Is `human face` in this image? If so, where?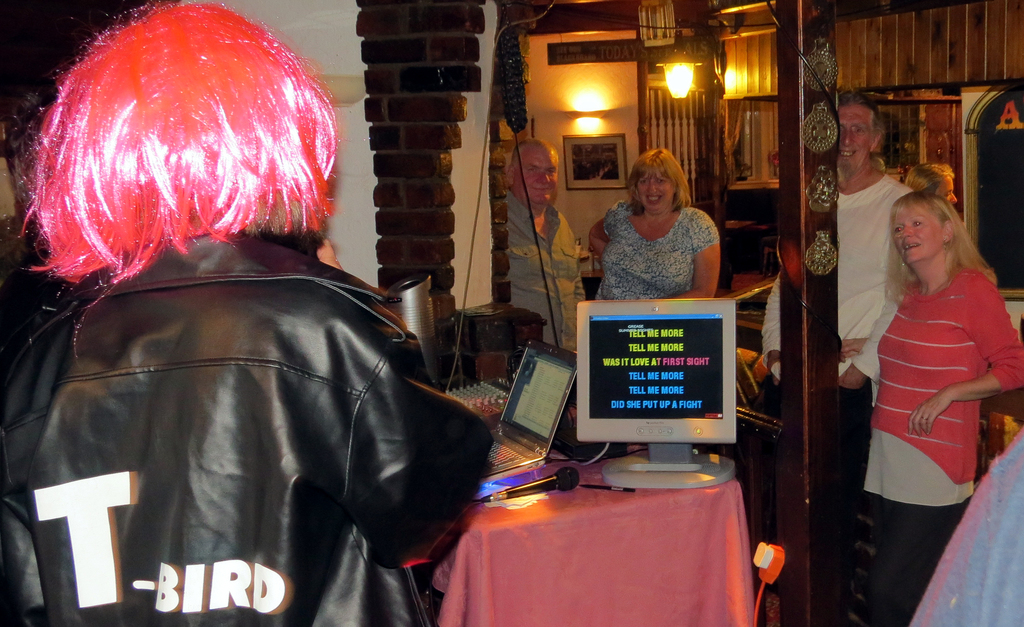
Yes, at detection(514, 153, 557, 204).
